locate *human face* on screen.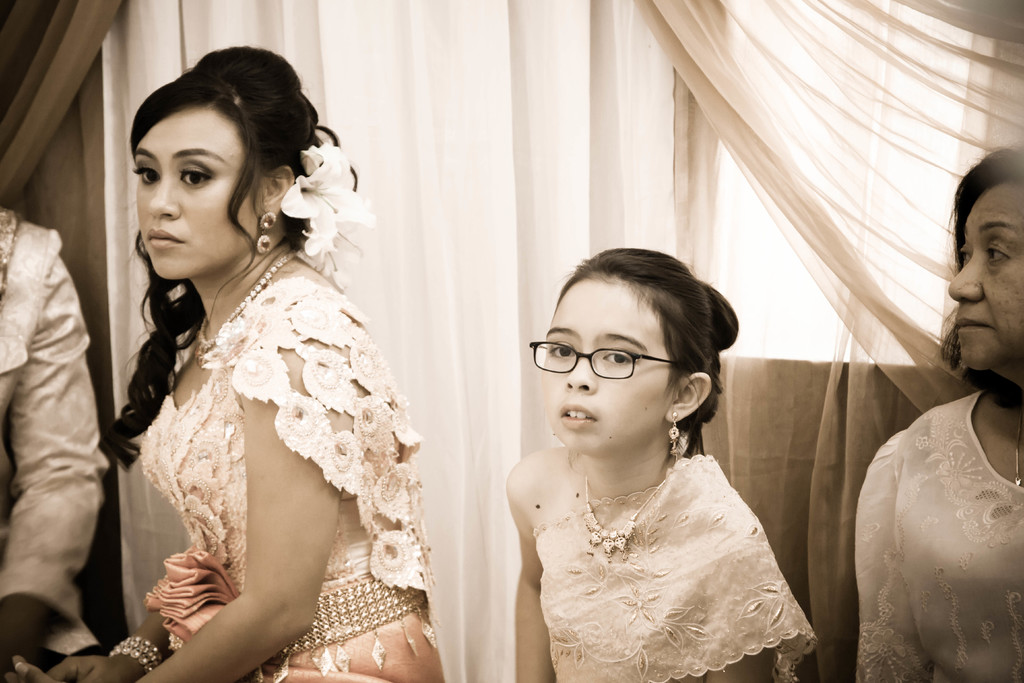
On screen at x1=541, y1=278, x2=678, y2=454.
